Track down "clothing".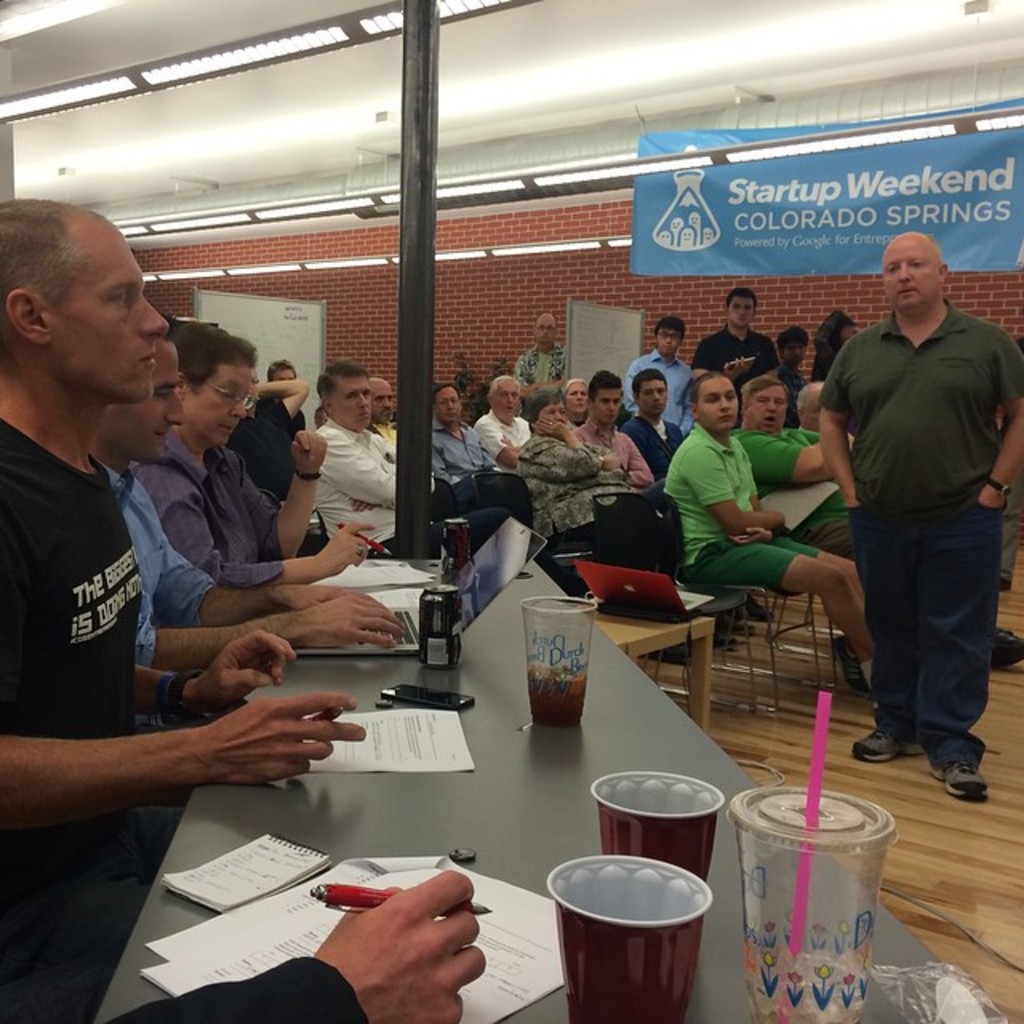
Tracked to <bbox>814, 235, 1008, 774</bbox>.
